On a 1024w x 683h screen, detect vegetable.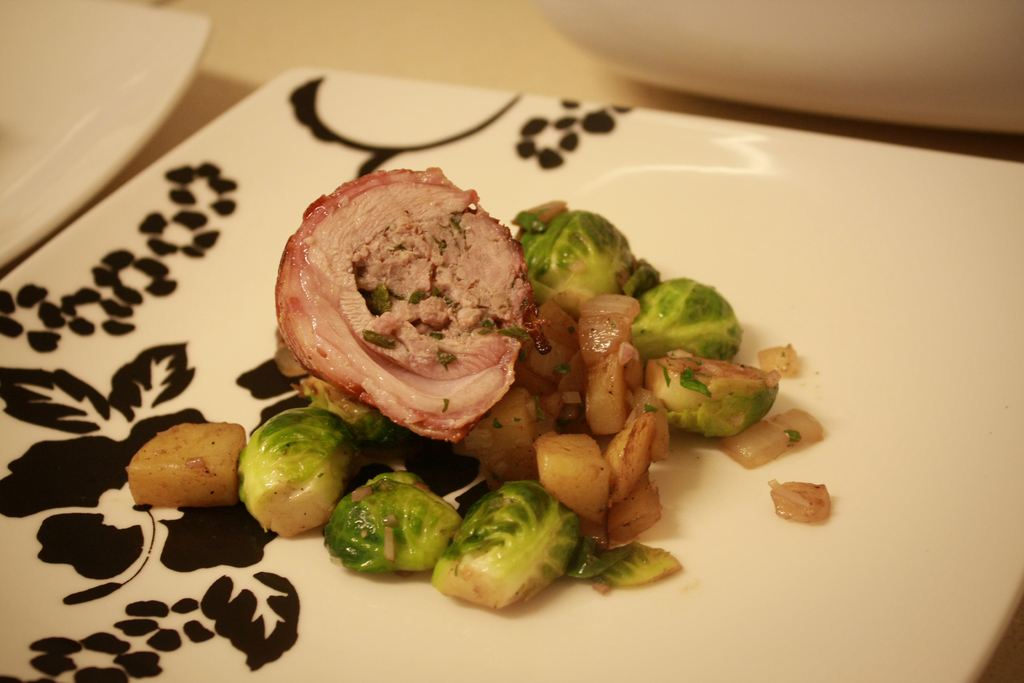
crop(570, 536, 688, 588).
